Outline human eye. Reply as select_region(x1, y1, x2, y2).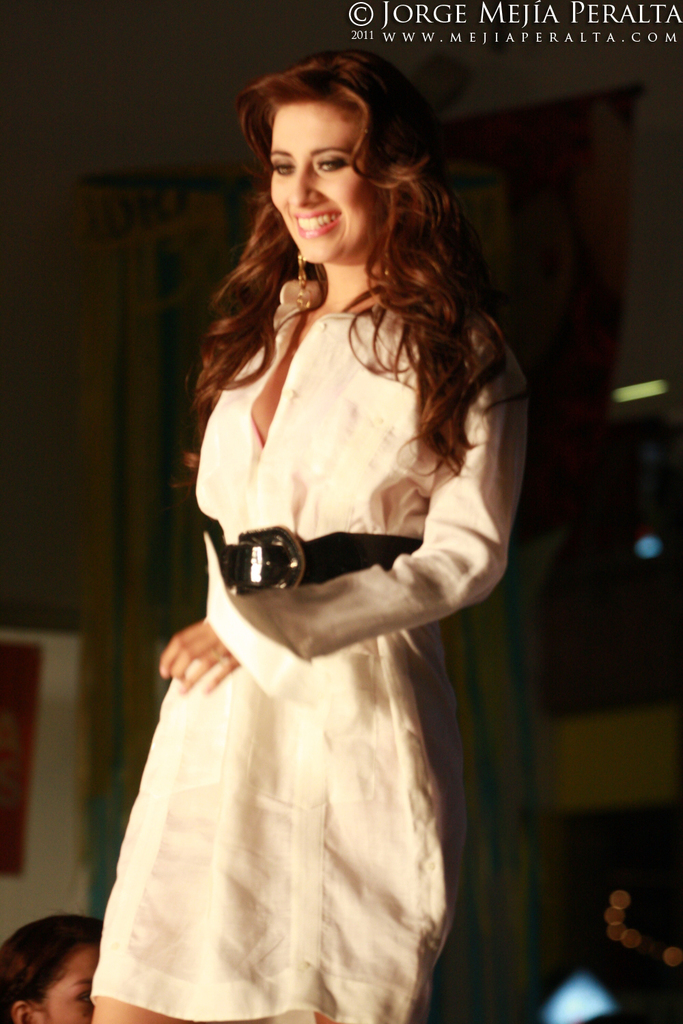
select_region(316, 154, 354, 174).
